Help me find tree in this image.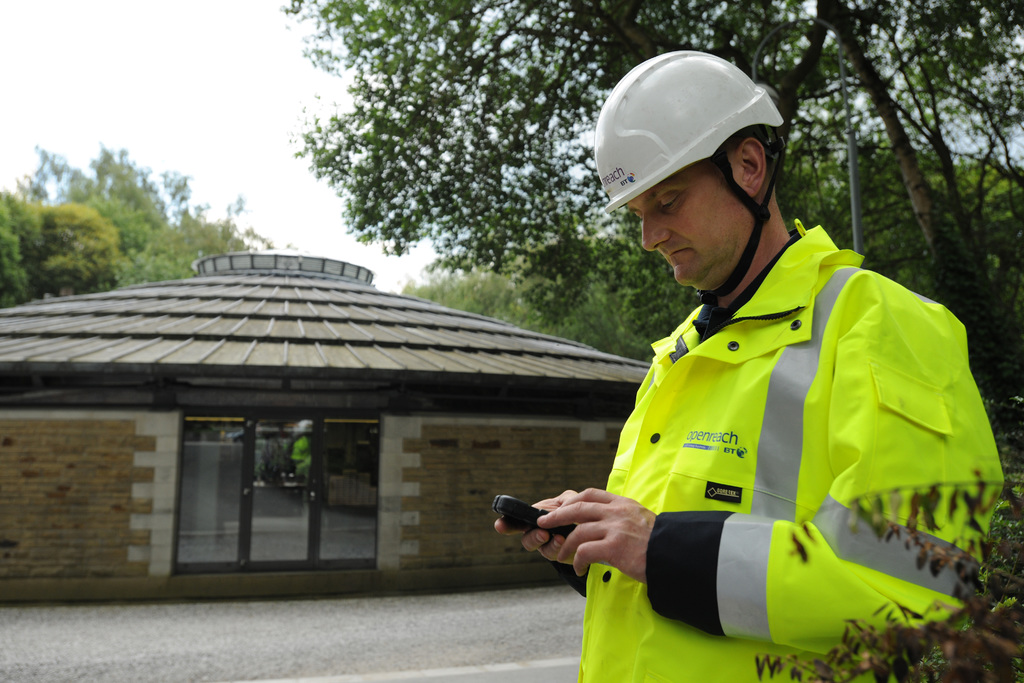
Found it: [left=120, top=173, right=274, bottom=283].
